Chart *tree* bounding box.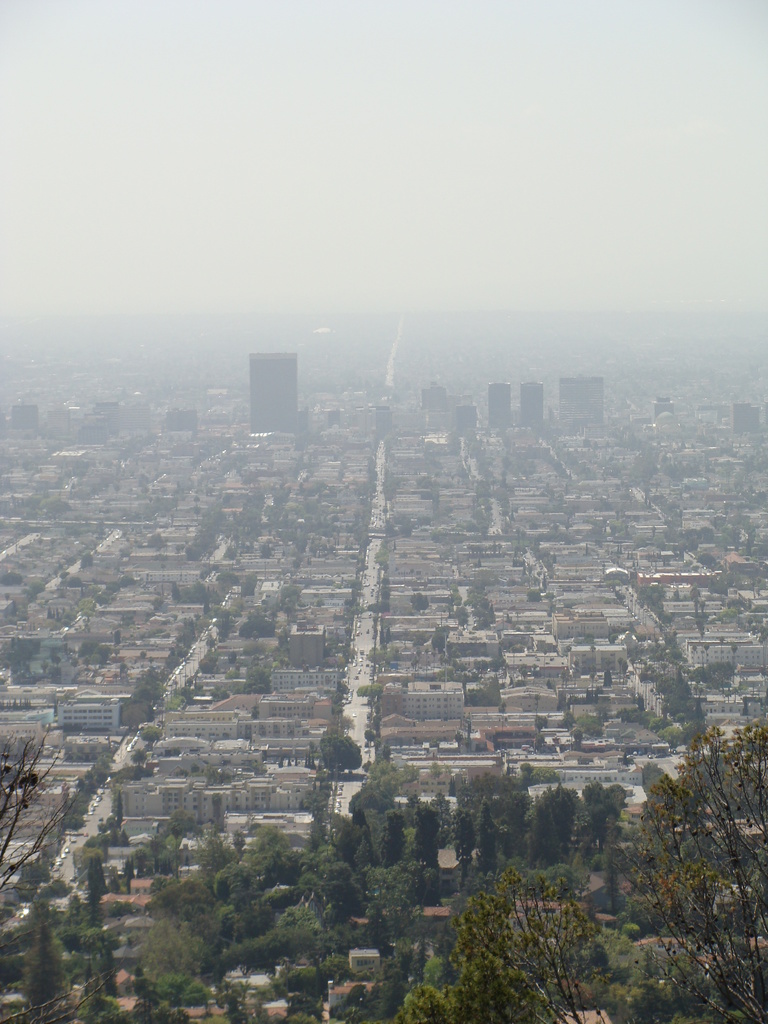
Charted: (437, 852, 629, 993).
